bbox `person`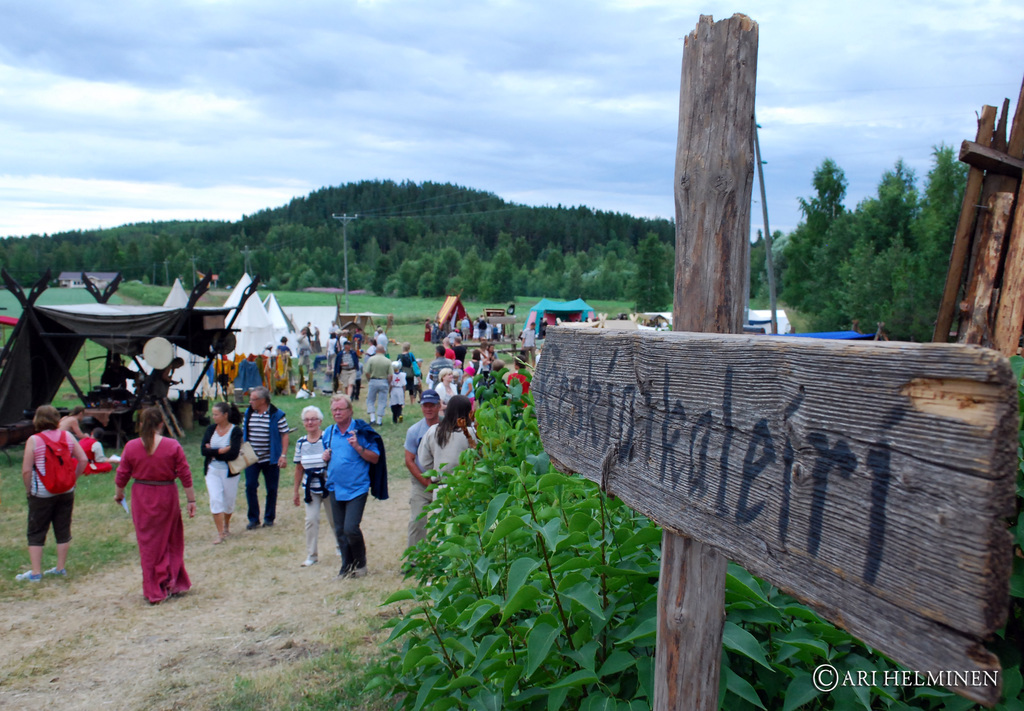
bbox=[80, 430, 115, 476]
